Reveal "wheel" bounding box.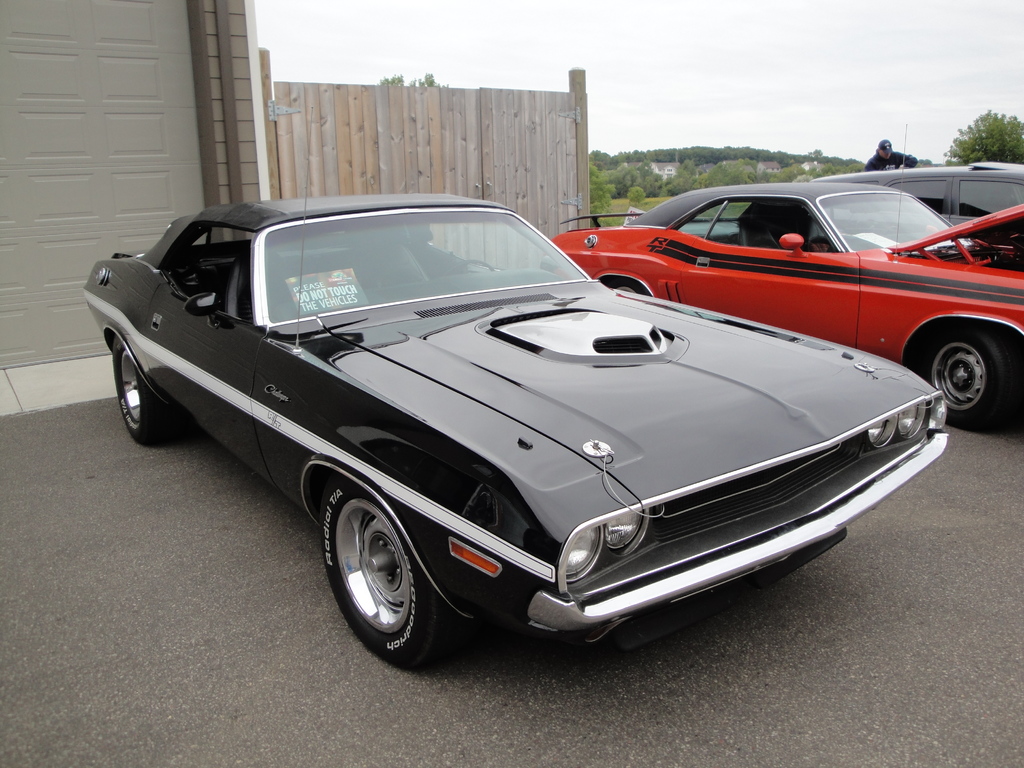
Revealed: rect(916, 328, 1019, 424).
